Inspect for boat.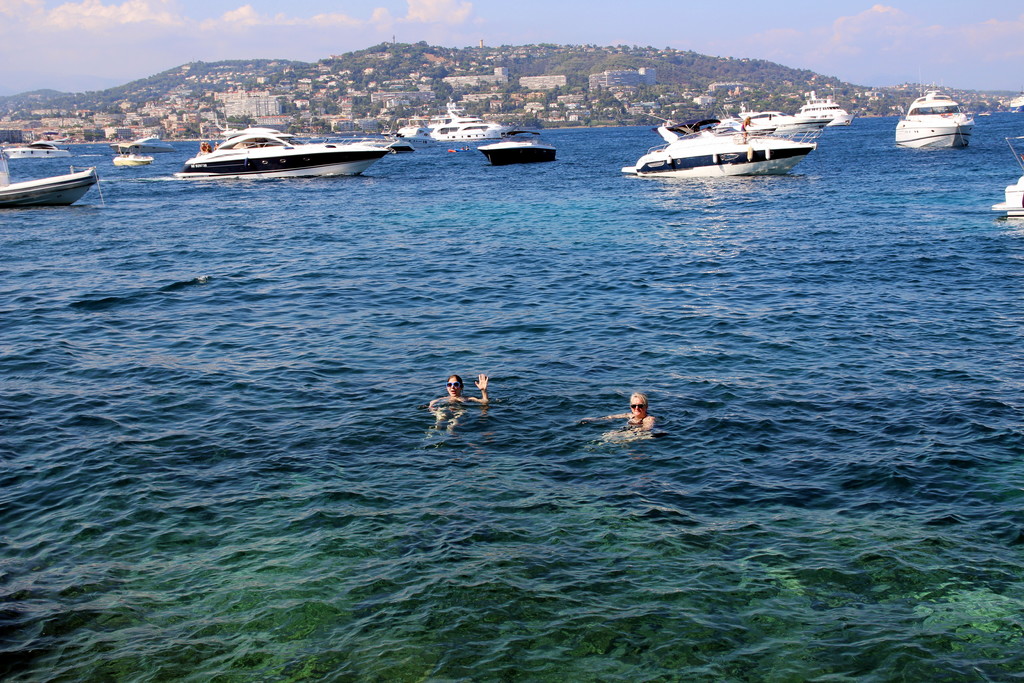
Inspection: (350, 131, 418, 155).
